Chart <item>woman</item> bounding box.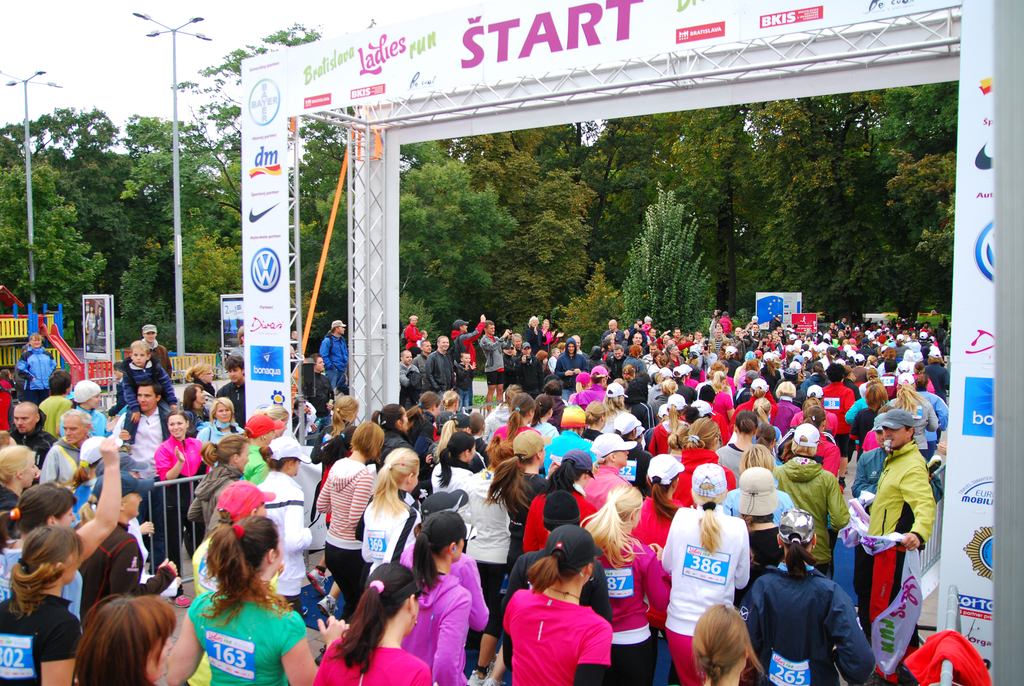
Charted: crop(727, 440, 790, 509).
